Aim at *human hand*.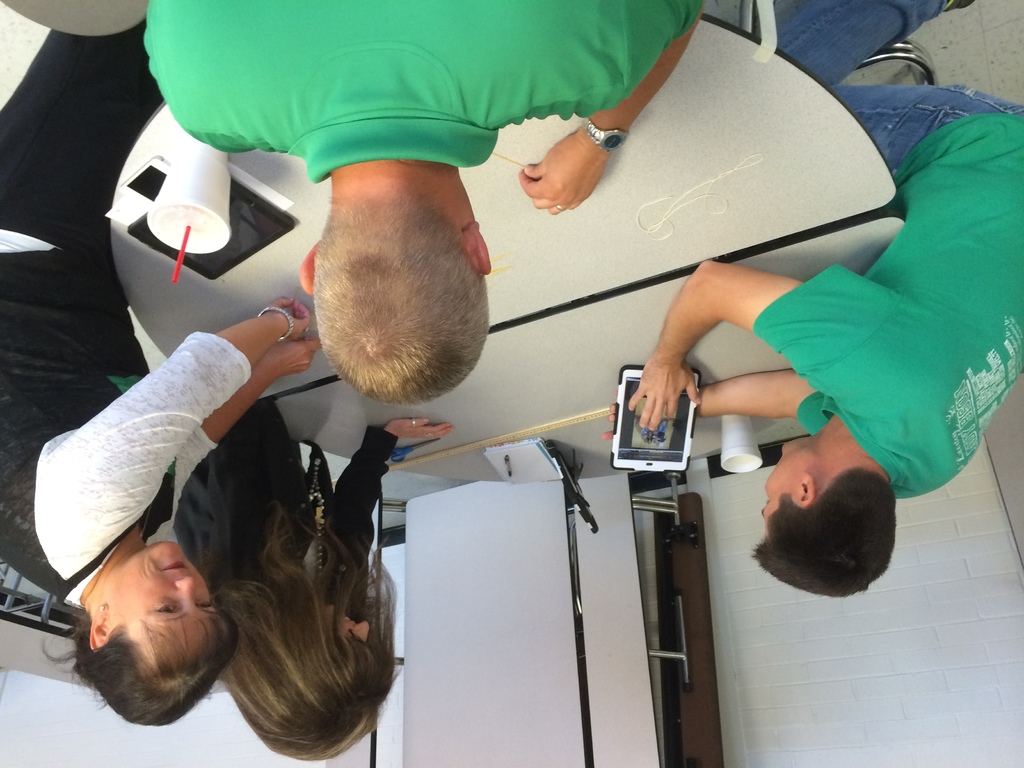
Aimed at BBox(530, 115, 614, 202).
